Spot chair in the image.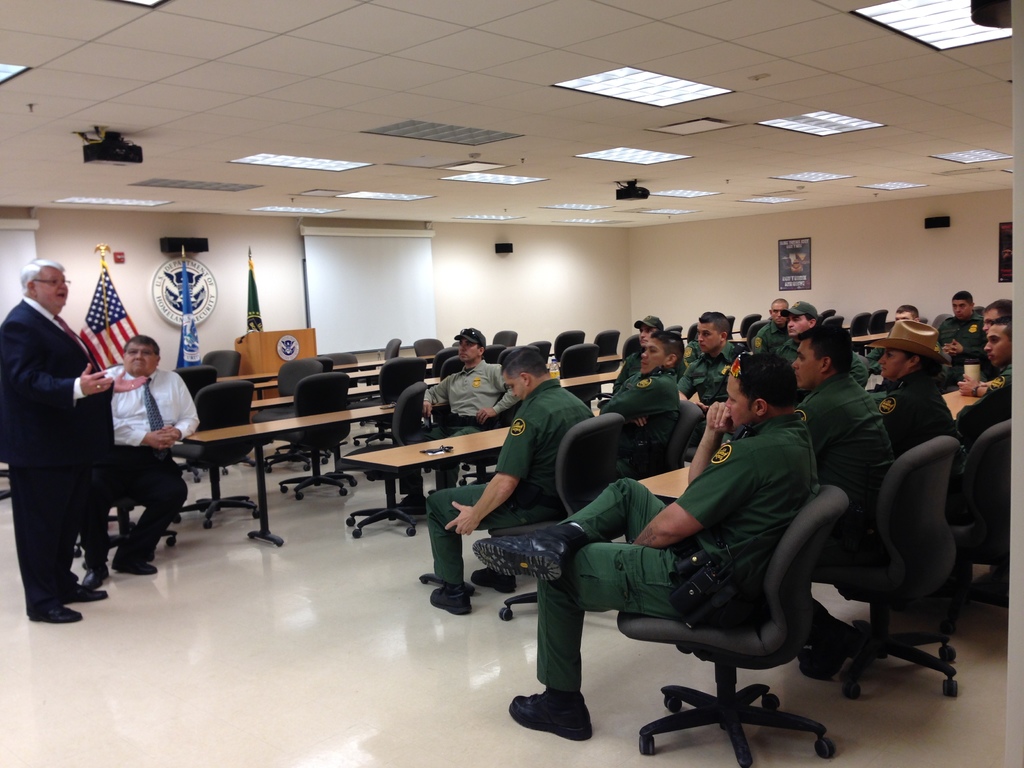
chair found at (x1=932, y1=315, x2=953, y2=336).
